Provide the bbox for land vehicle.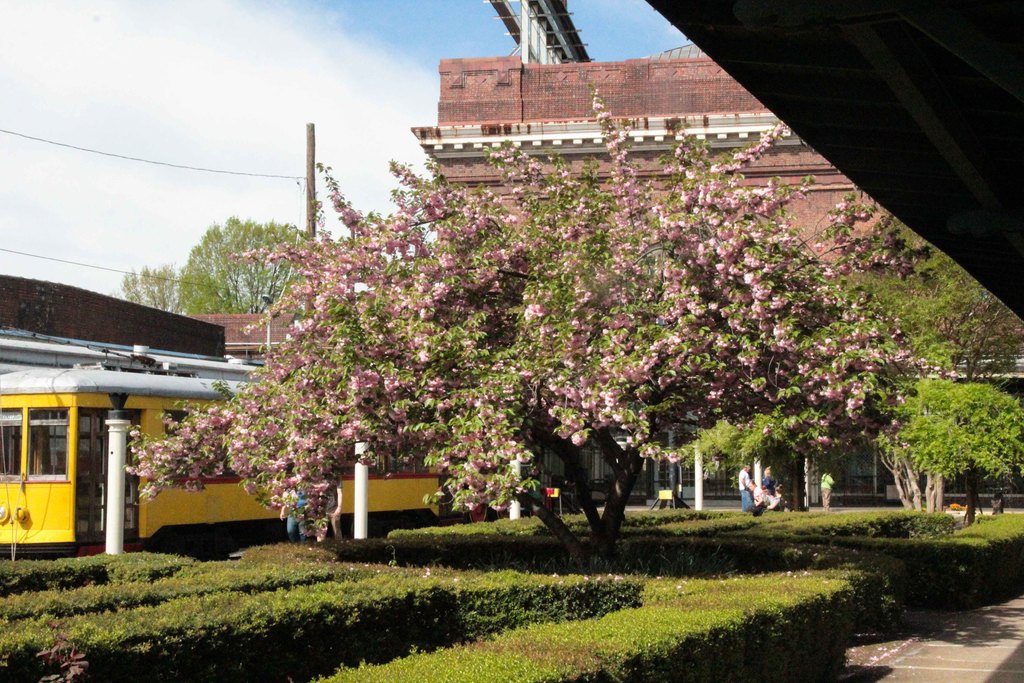
pyautogui.locateOnScreen(0, 336, 447, 559).
